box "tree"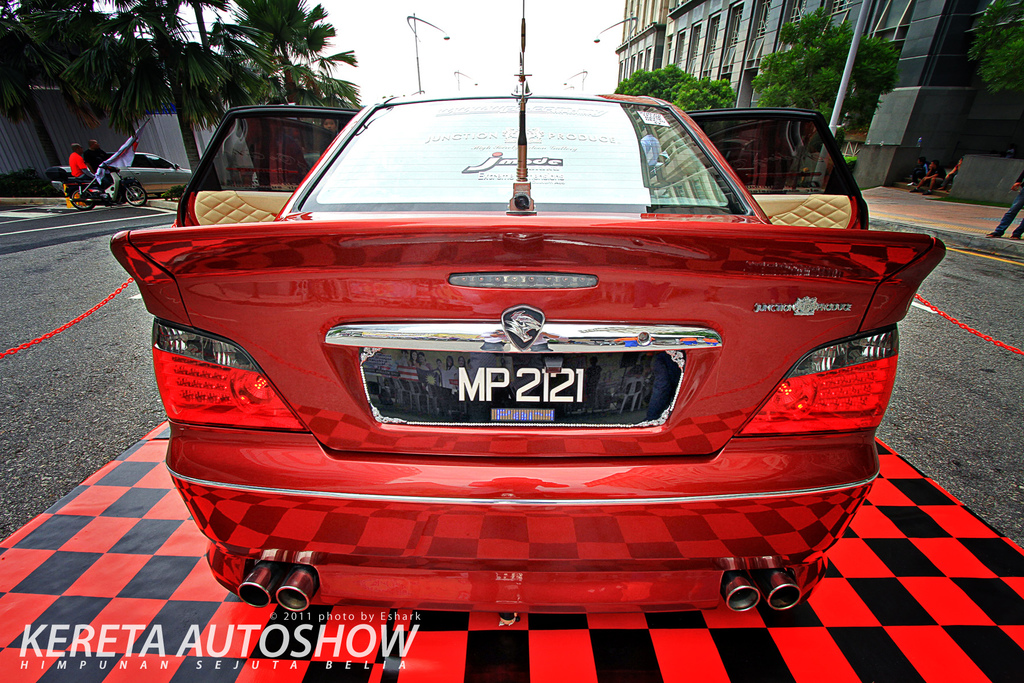
bbox=(964, 1, 1023, 95)
